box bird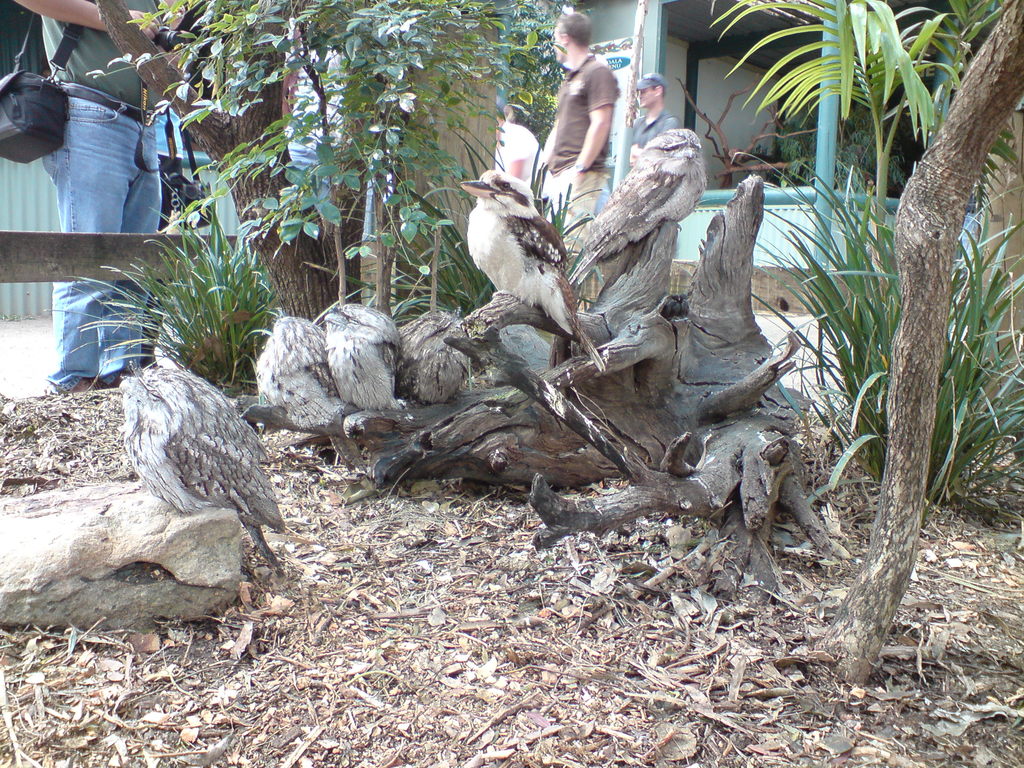
456, 141, 580, 324
